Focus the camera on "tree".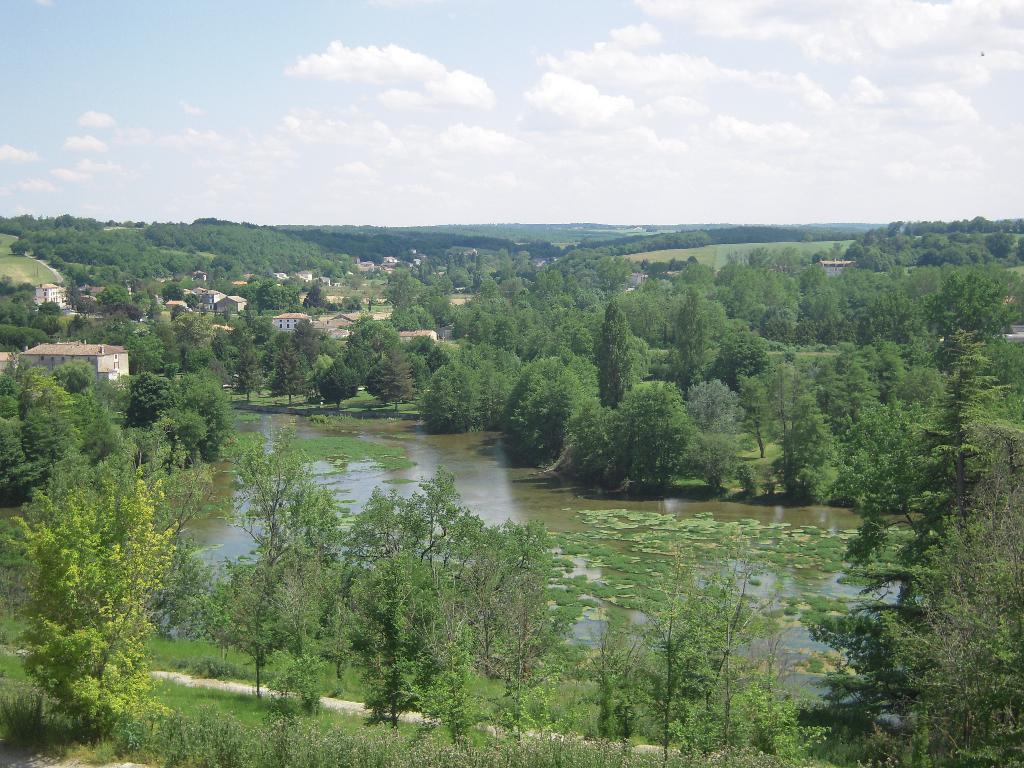
Focus region: x1=612 y1=553 x2=711 y2=767.
